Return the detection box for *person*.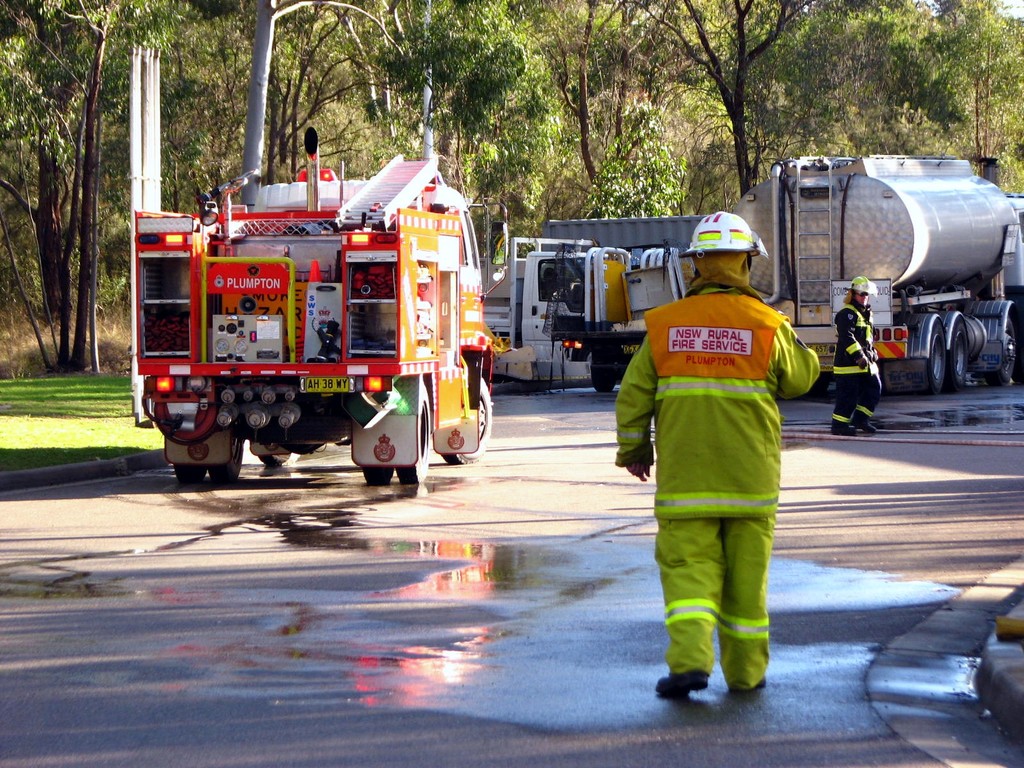
BBox(831, 270, 880, 437).
